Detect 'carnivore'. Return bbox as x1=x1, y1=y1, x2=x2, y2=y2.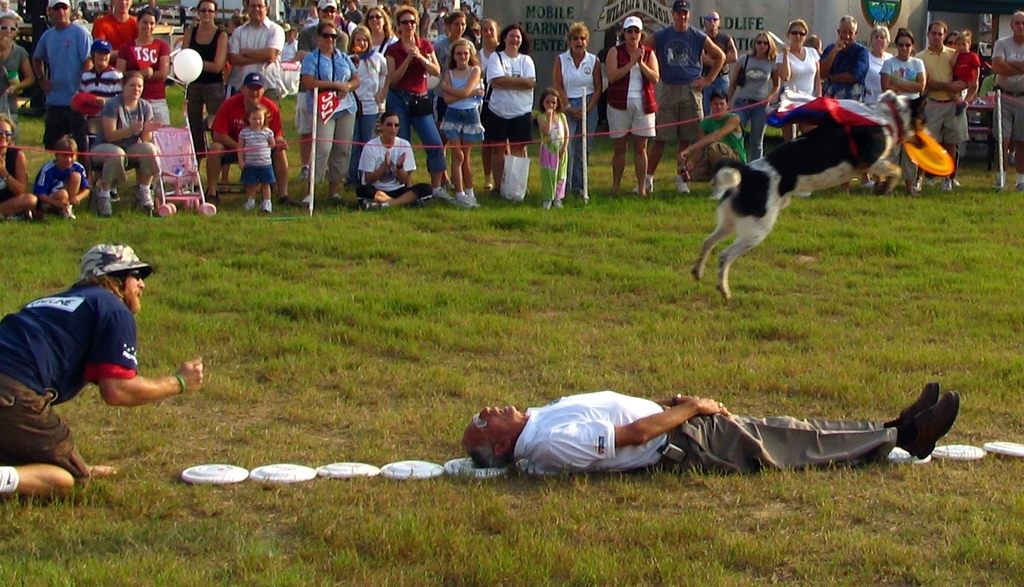
x1=176, y1=0, x2=232, y2=169.
